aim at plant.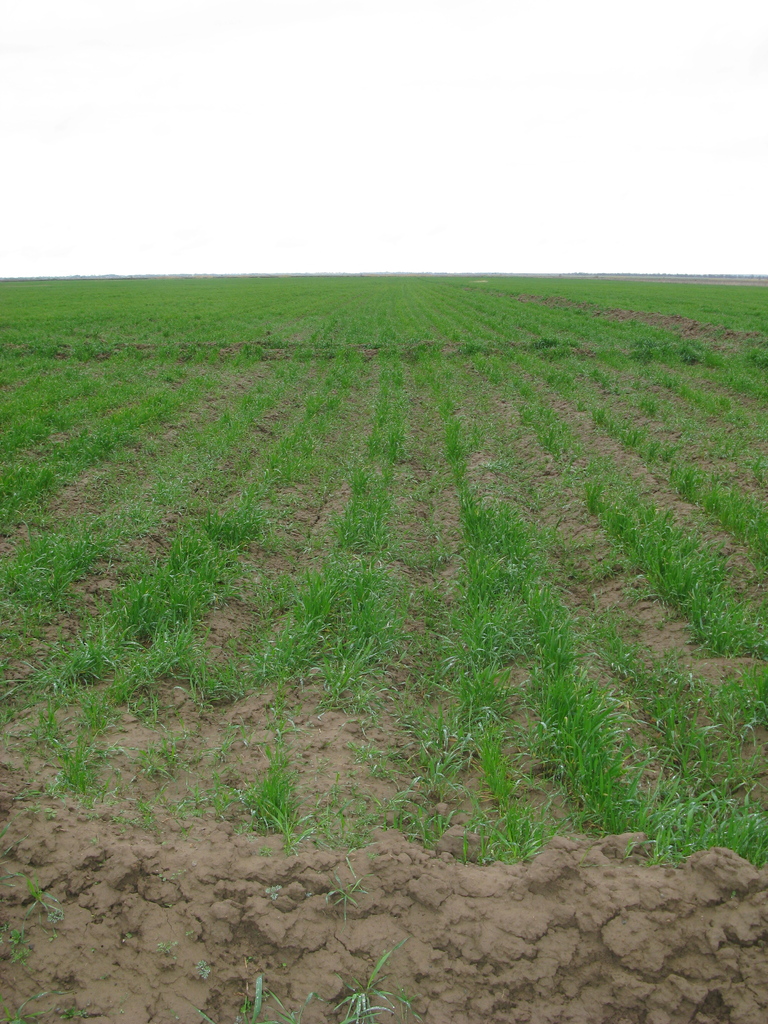
Aimed at box=[330, 934, 428, 1023].
